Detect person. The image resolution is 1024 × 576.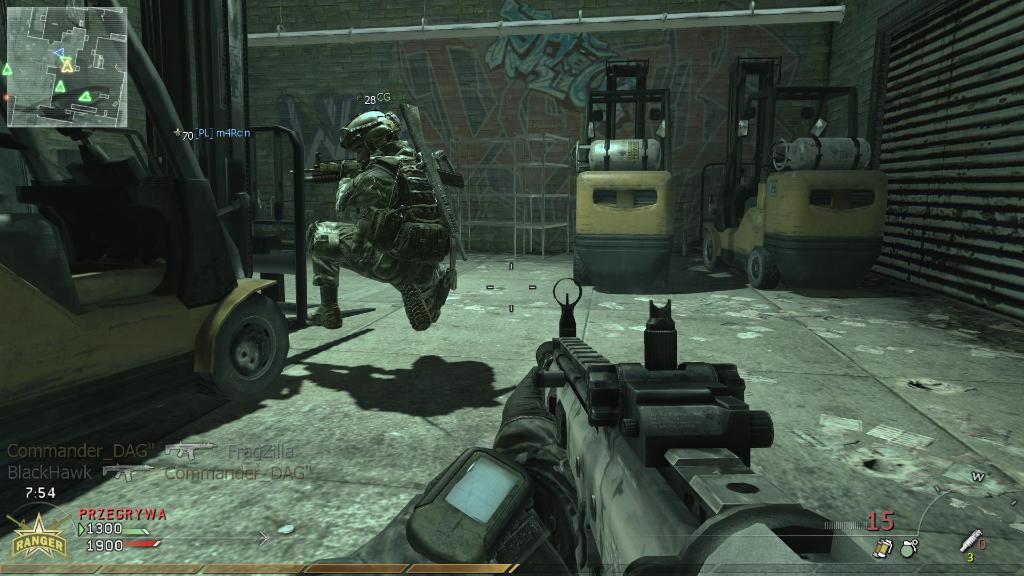
bbox=[301, 109, 460, 330].
